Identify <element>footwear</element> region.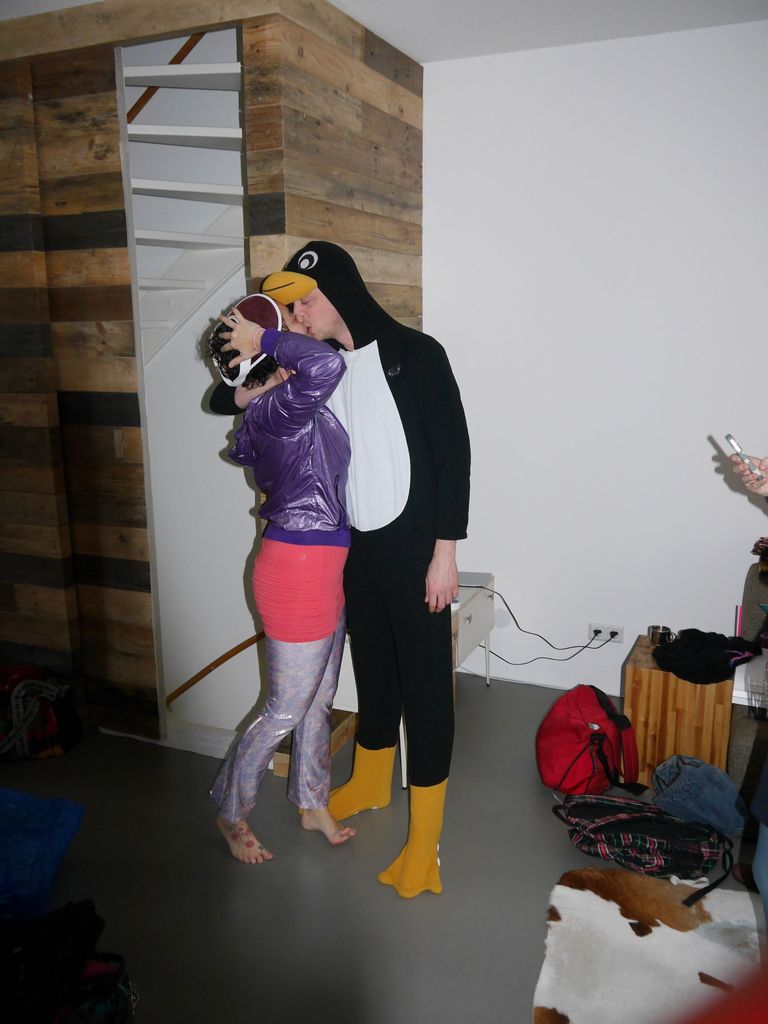
Region: x1=324 y1=744 x2=401 y2=820.
